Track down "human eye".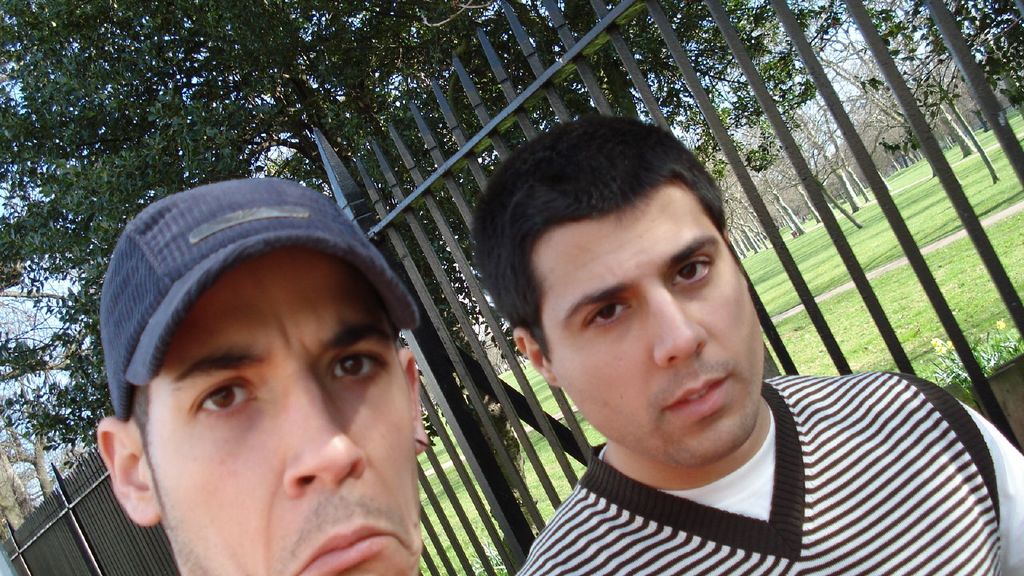
Tracked to {"x1": 194, "y1": 377, "x2": 257, "y2": 411}.
